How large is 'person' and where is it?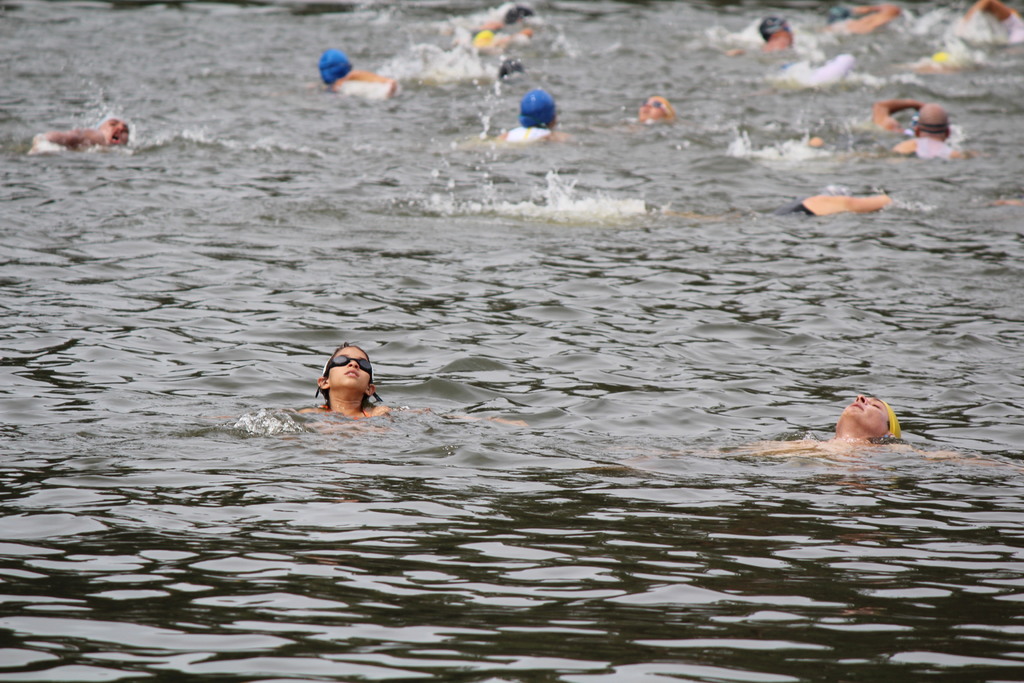
Bounding box: <region>746, 14, 805, 53</region>.
